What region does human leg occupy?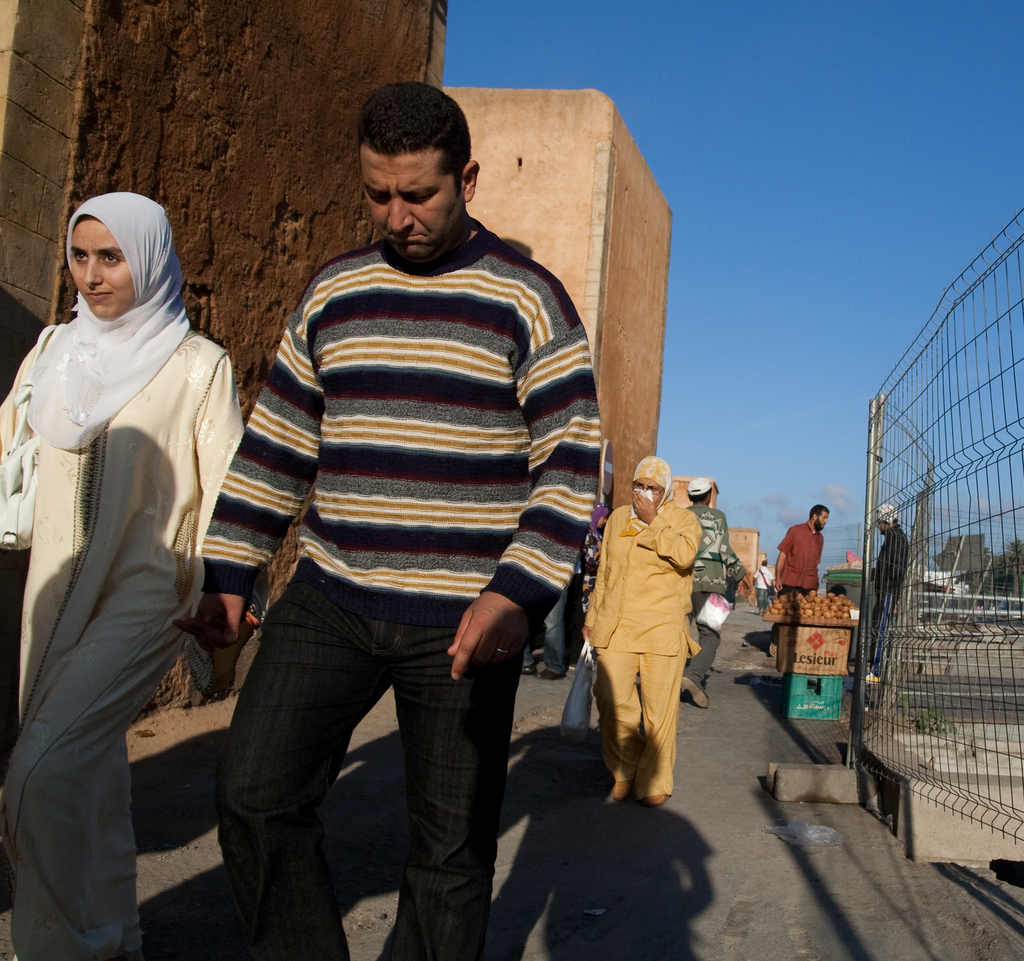
636, 657, 685, 806.
